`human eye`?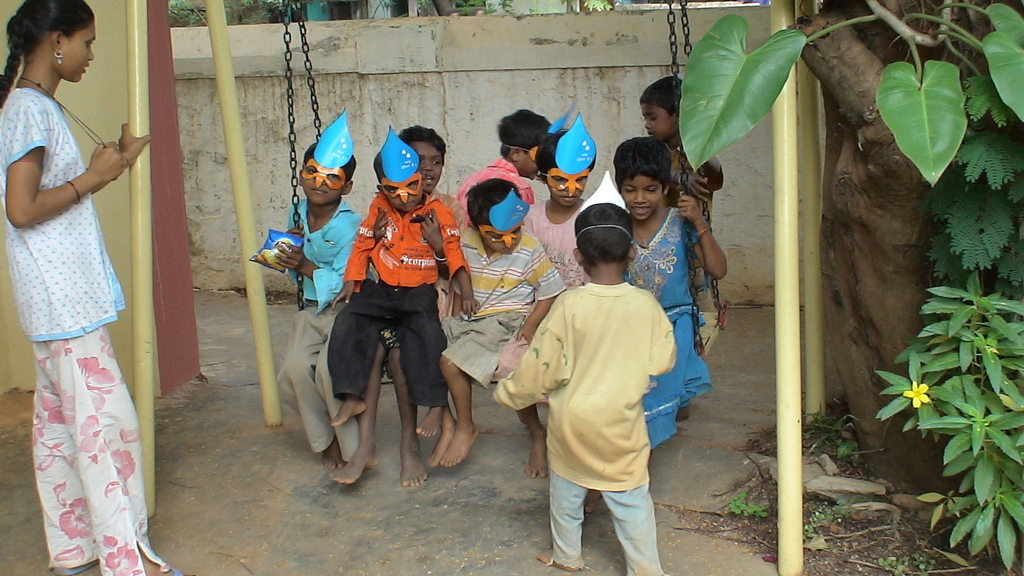
bbox(646, 188, 659, 194)
